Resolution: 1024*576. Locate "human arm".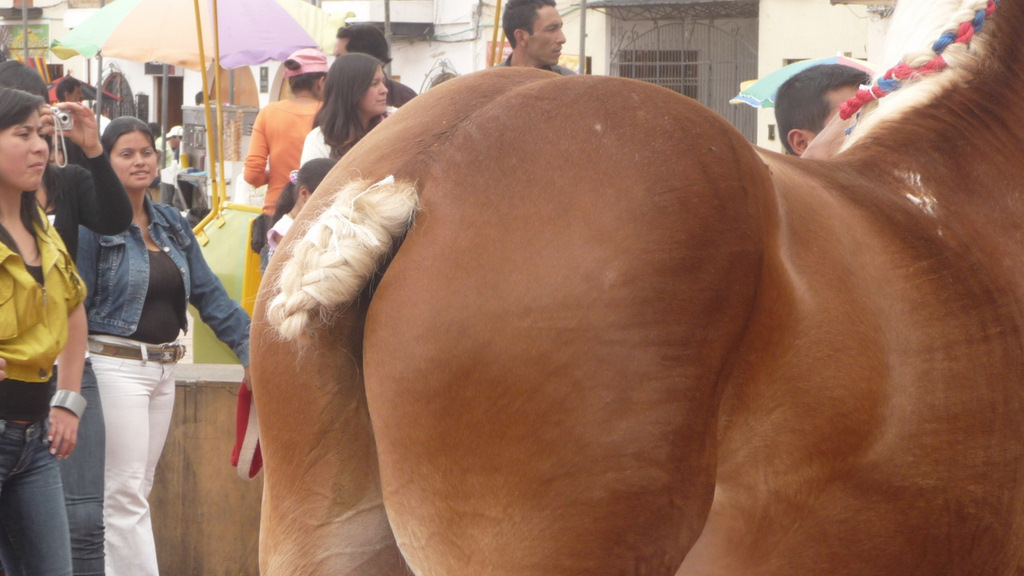
bbox(243, 103, 267, 189).
